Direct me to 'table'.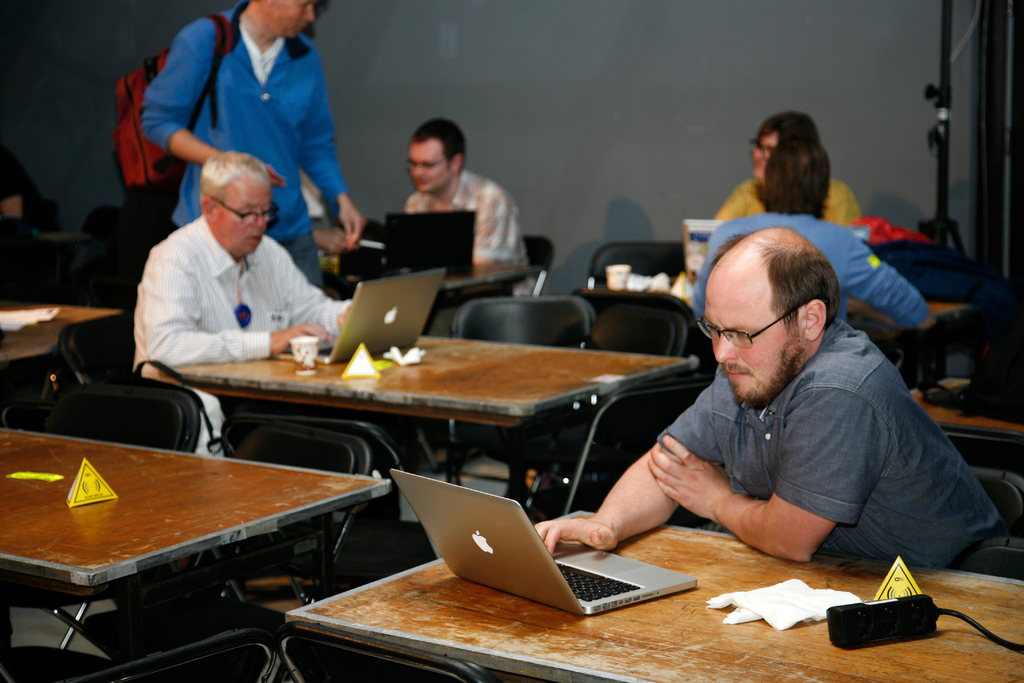
Direction: <bbox>0, 429, 373, 668</bbox>.
